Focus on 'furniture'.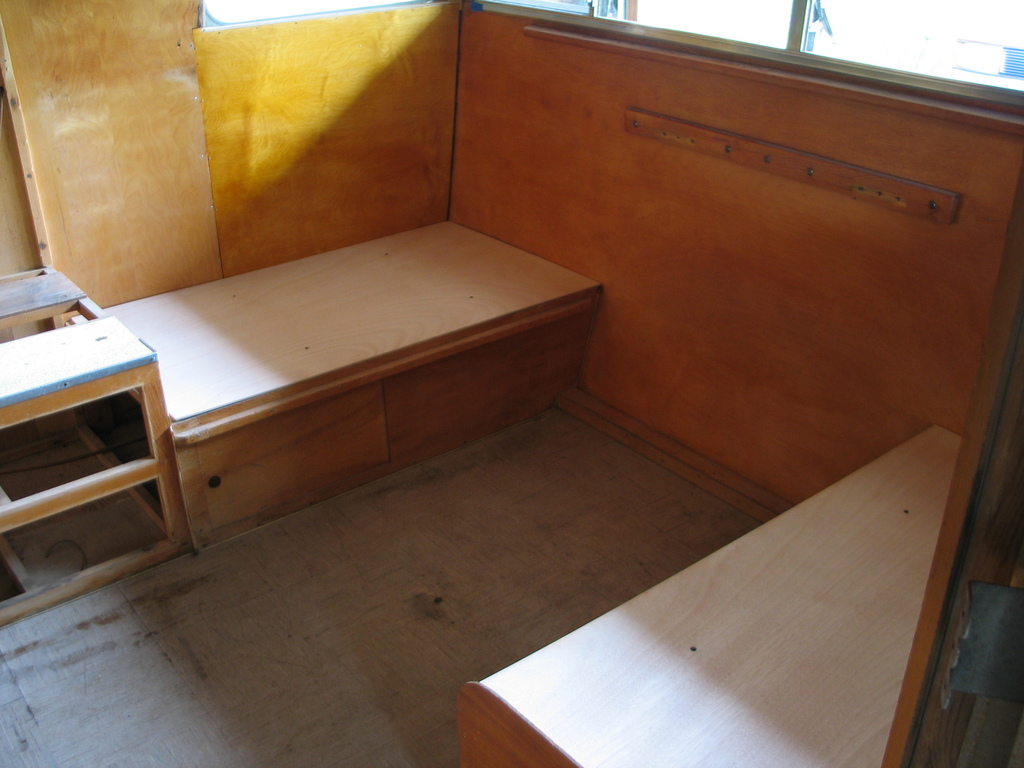
Focused at x1=65, y1=216, x2=607, y2=548.
